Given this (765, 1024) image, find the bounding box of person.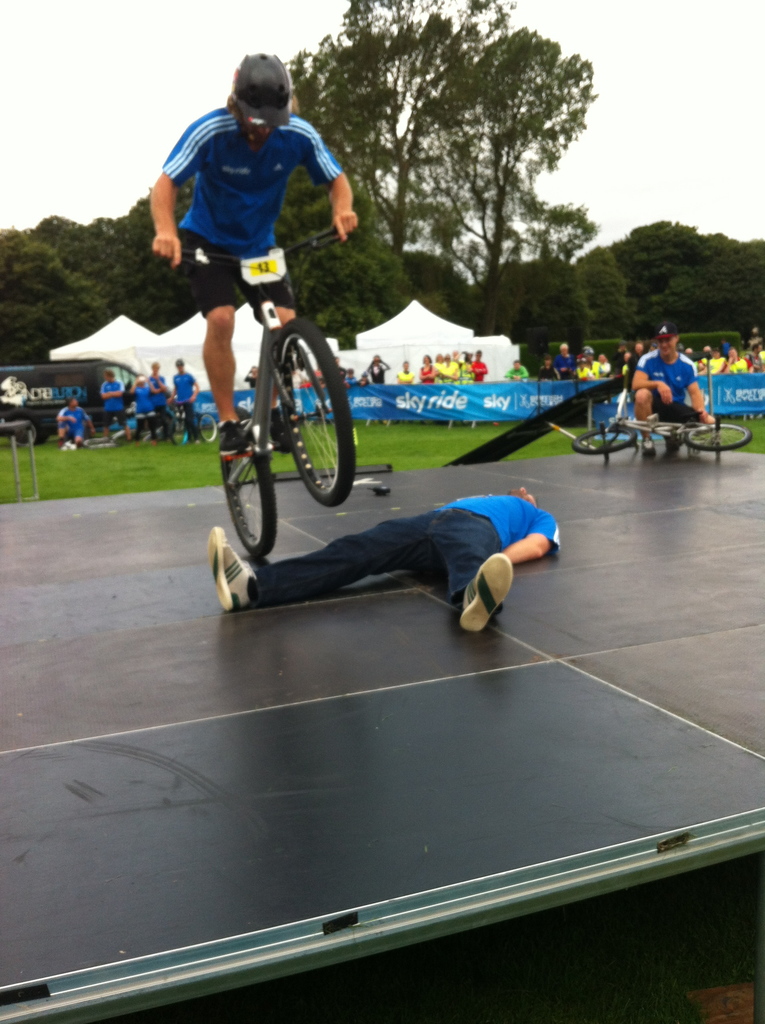
l=575, t=348, r=589, b=388.
